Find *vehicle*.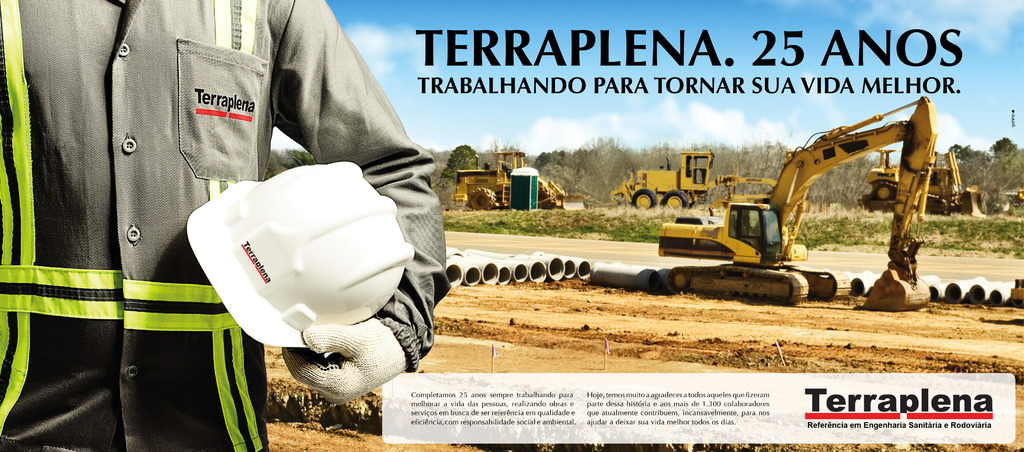
{"x1": 456, "y1": 144, "x2": 588, "y2": 213}.
